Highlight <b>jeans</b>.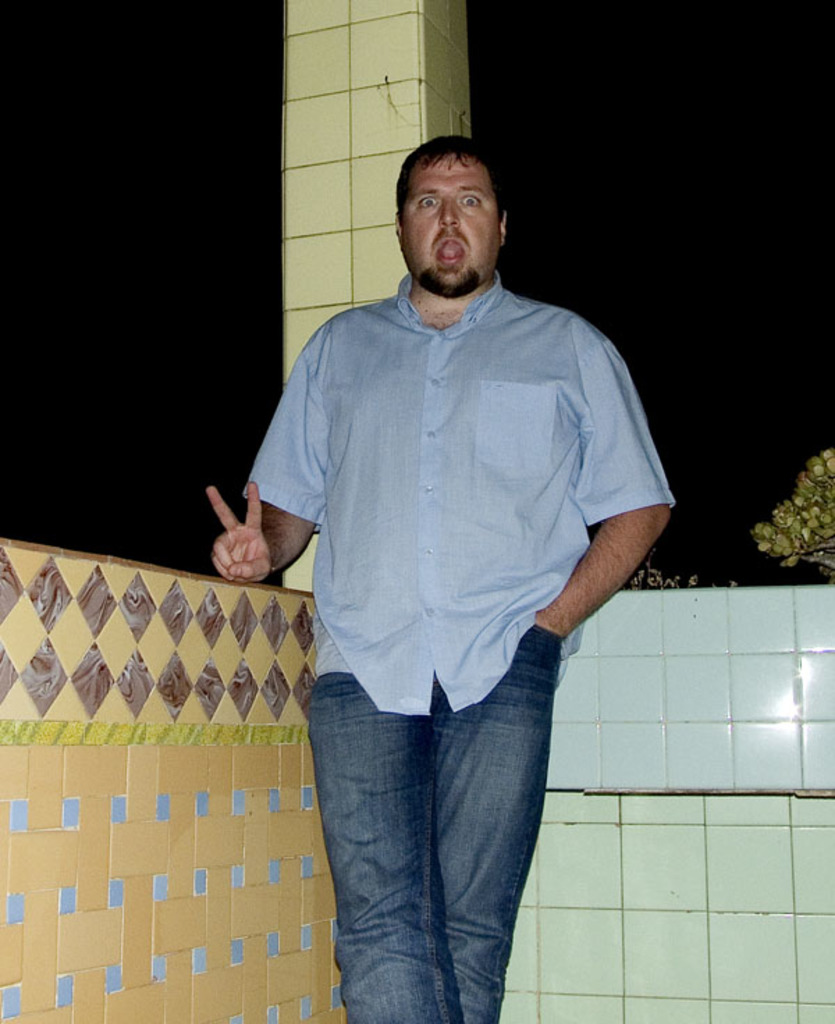
Highlighted region: bbox=(308, 629, 564, 1023).
